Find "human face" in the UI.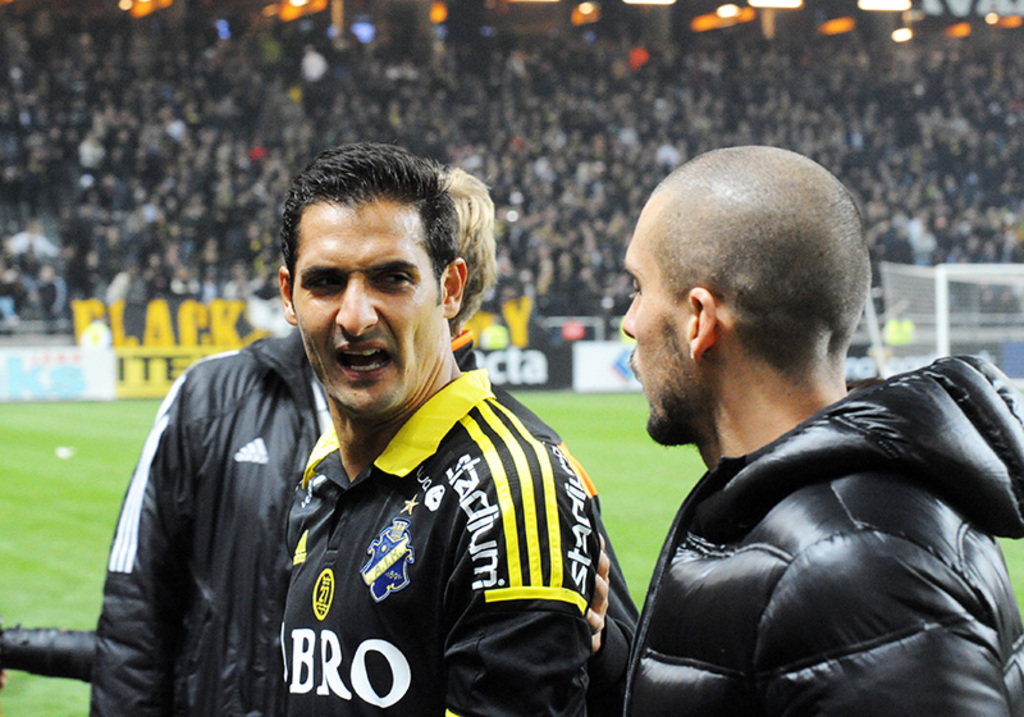
UI element at 614, 218, 691, 443.
